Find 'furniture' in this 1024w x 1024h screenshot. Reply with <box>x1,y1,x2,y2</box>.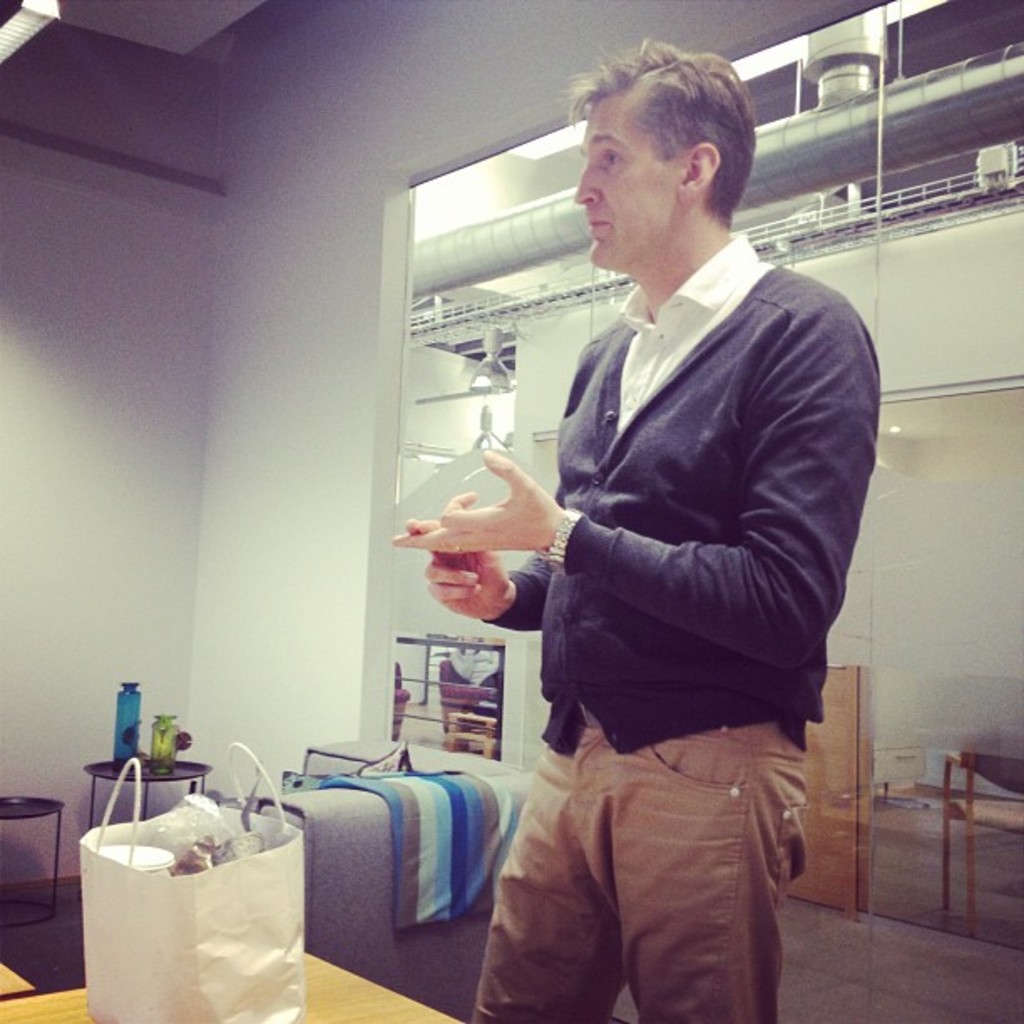
<box>254,728,537,1022</box>.
